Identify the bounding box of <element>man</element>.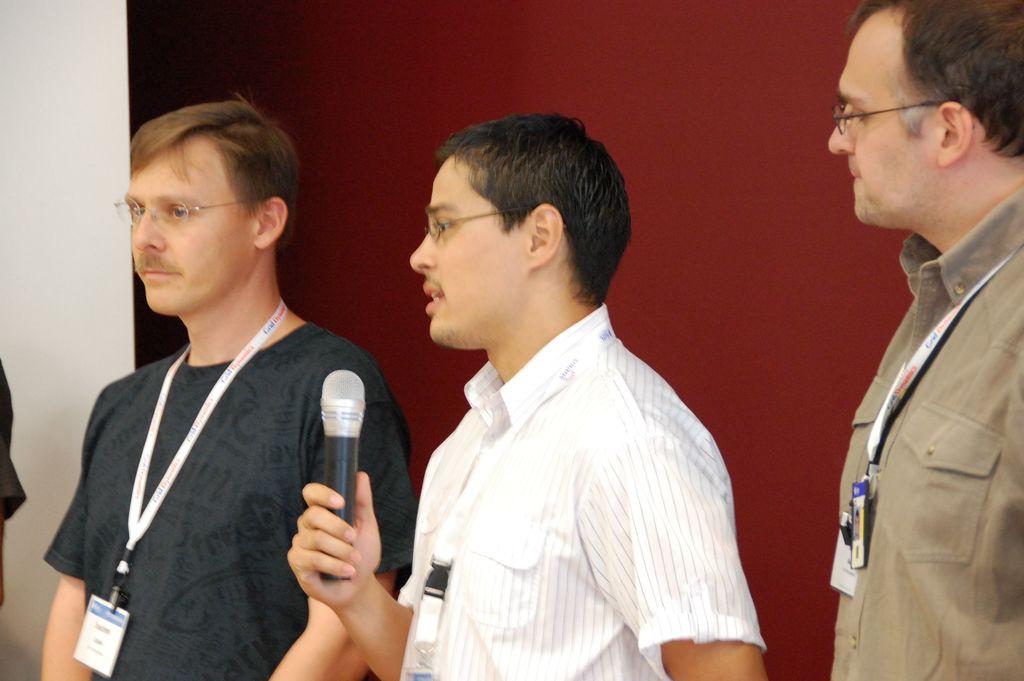
Rect(43, 90, 416, 680).
